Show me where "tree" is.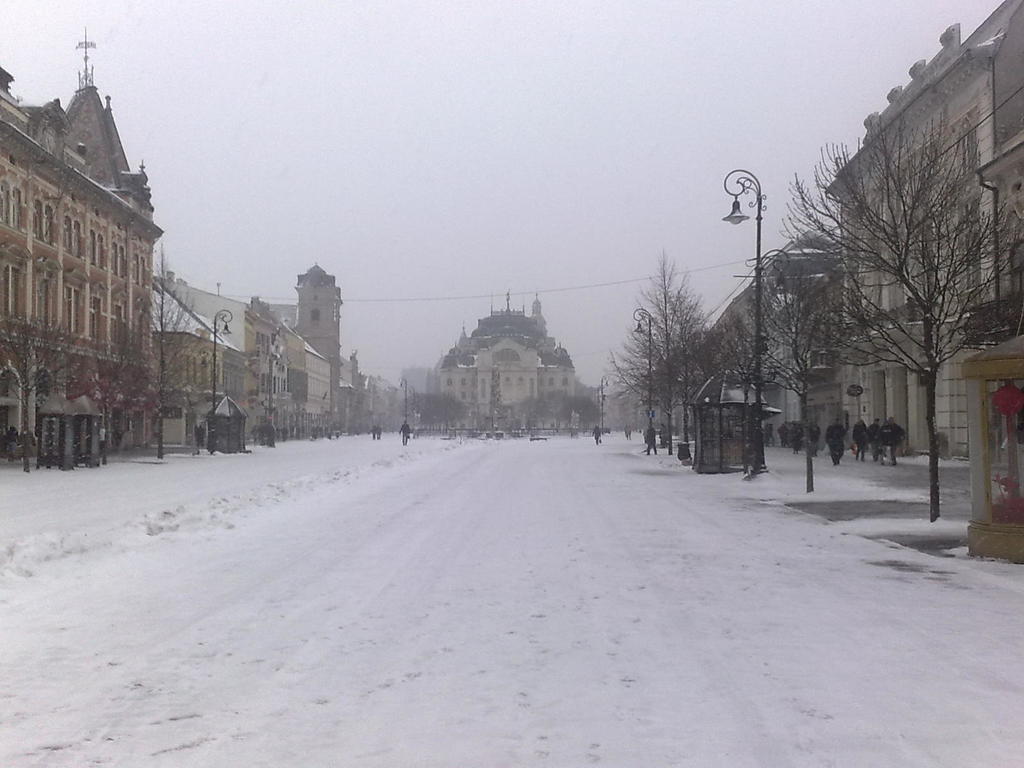
"tree" is at <region>756, 36, 1001, 497</region>.
